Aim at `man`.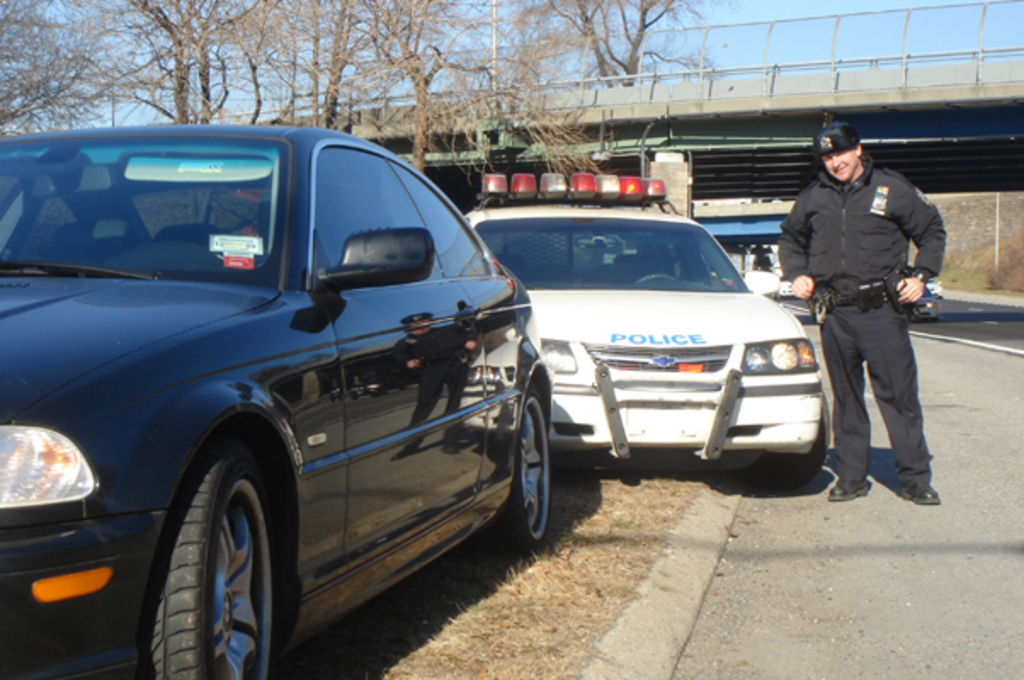
Aimed at 794,126,953,505.
